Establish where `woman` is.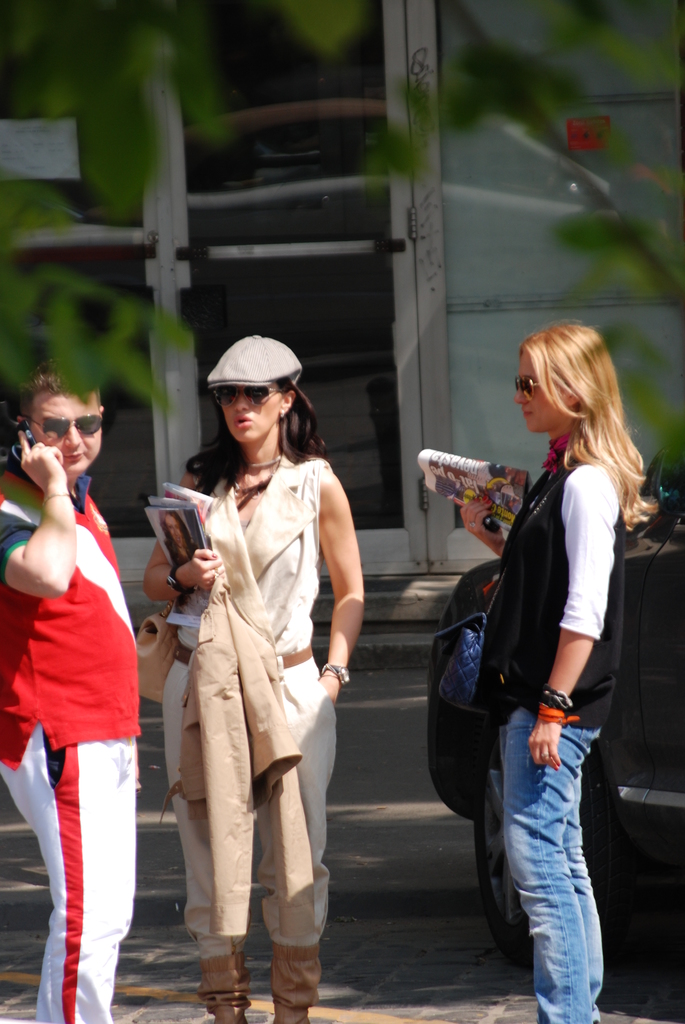
Established at detection(148, 330, 341, 1023).
